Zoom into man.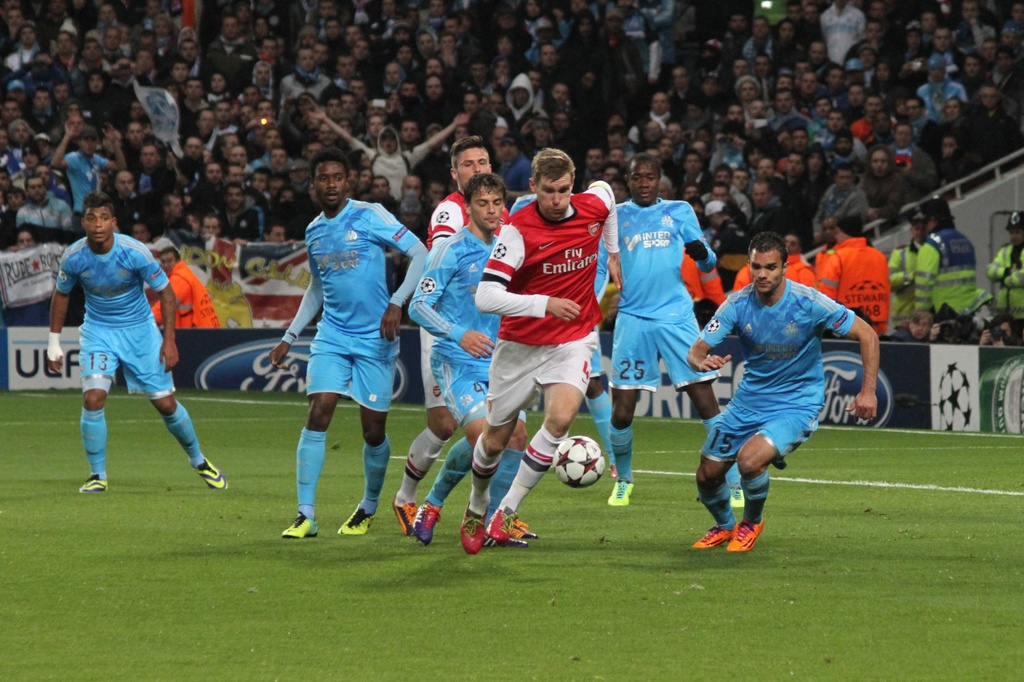
Zoom target: select_region(754, 147, 781, 179).
